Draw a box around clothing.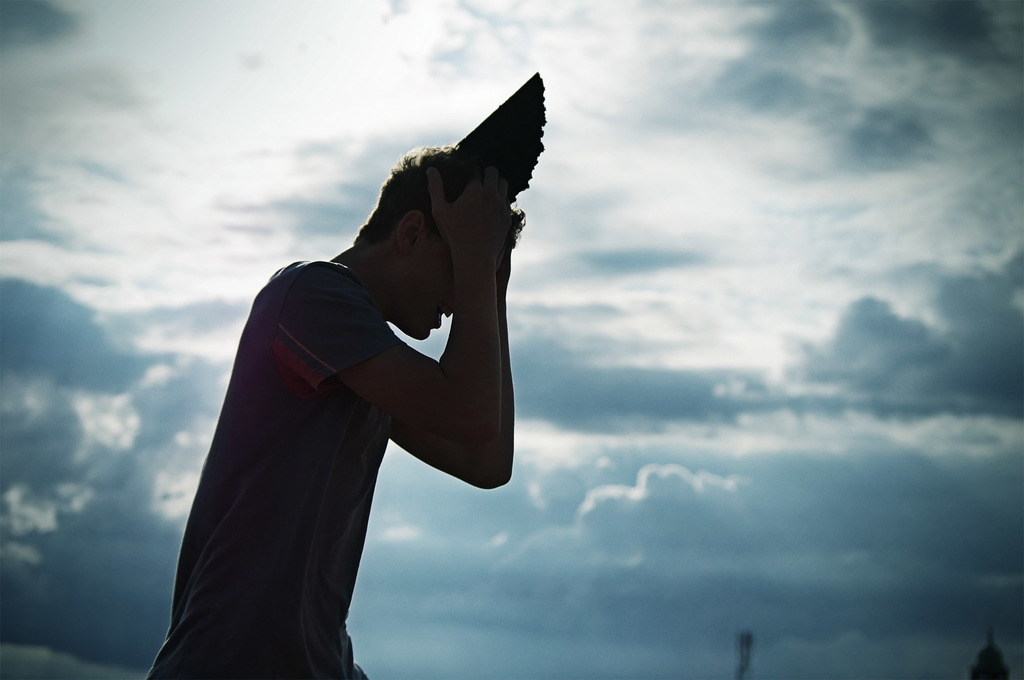
{"x1": 144, "y1": 251, "x2": 379, "y2": 679}.
